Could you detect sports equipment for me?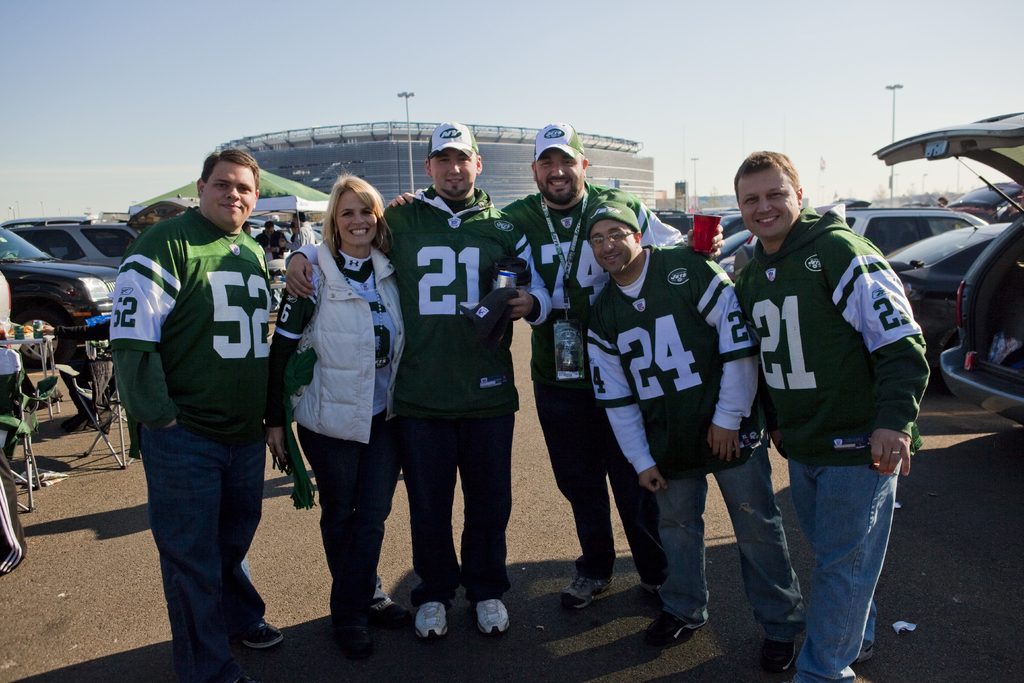
Detection result: 561 575 614 607.
